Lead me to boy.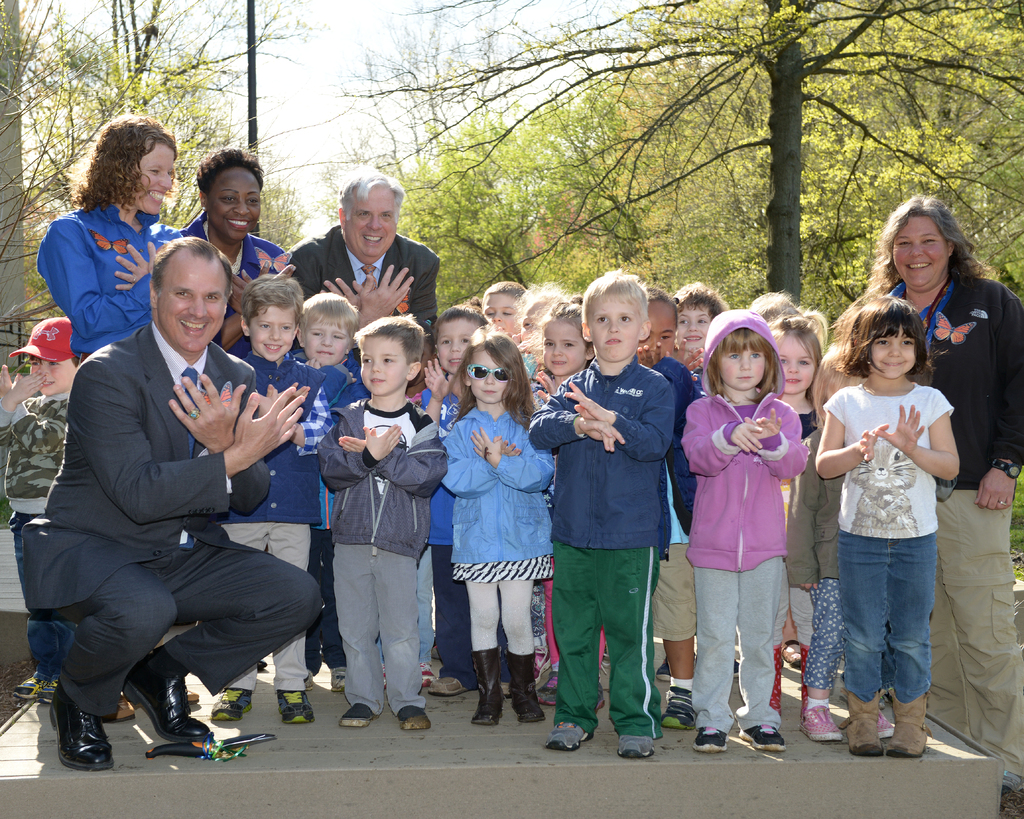
Lead to bbox=(0, 315, 77, 706).
